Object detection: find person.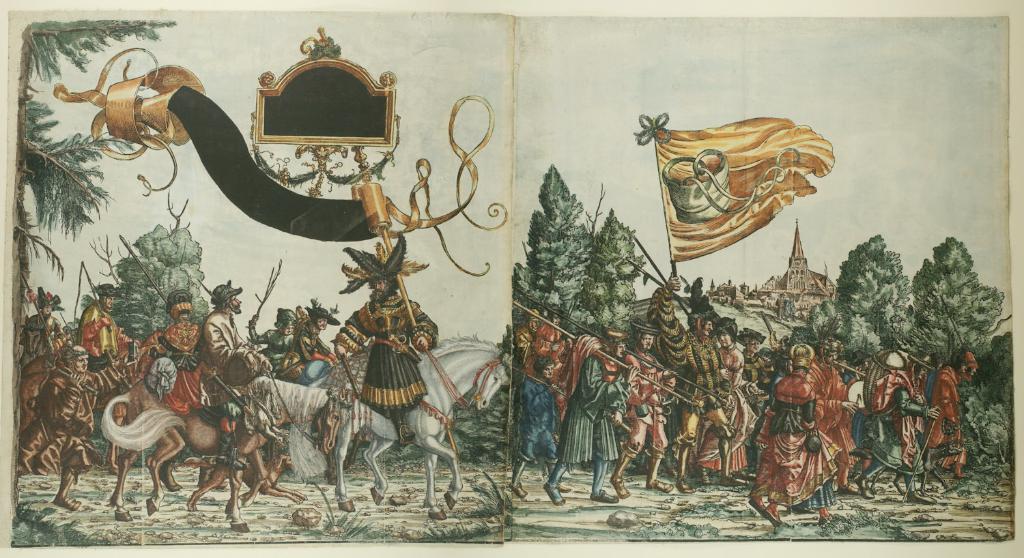
pyautogui.locateOnScreen(339, 231, 433, 445).
